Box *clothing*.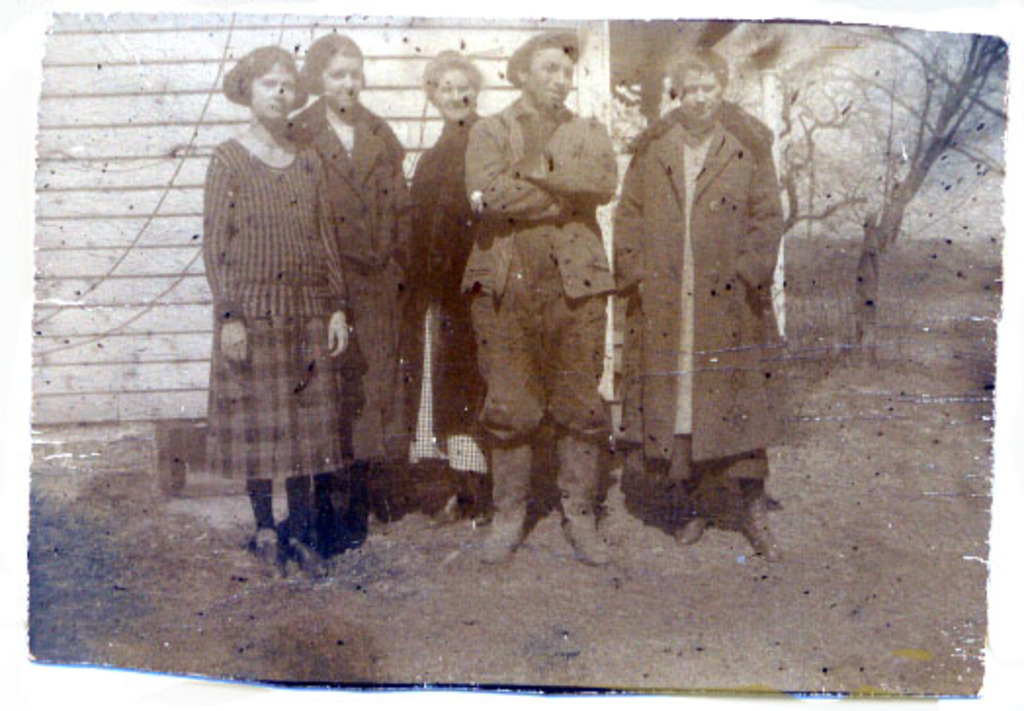
bbox(197, 137, 352, 484).
